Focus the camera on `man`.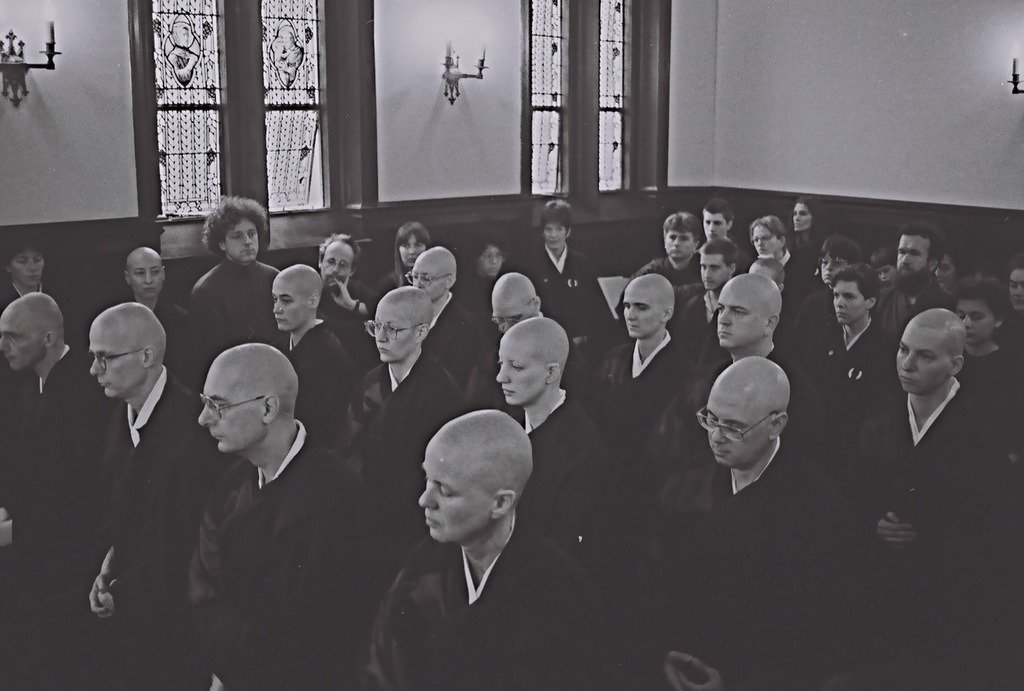
Focus region: locate(316, 234, 387, 368).
